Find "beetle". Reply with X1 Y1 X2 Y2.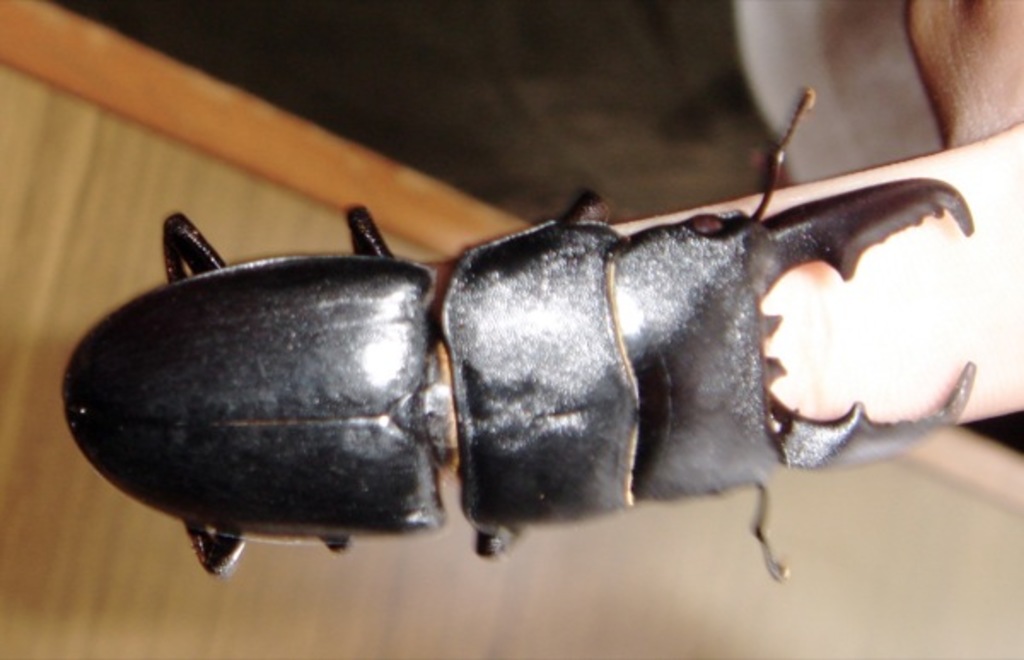
14 102 981 600.
